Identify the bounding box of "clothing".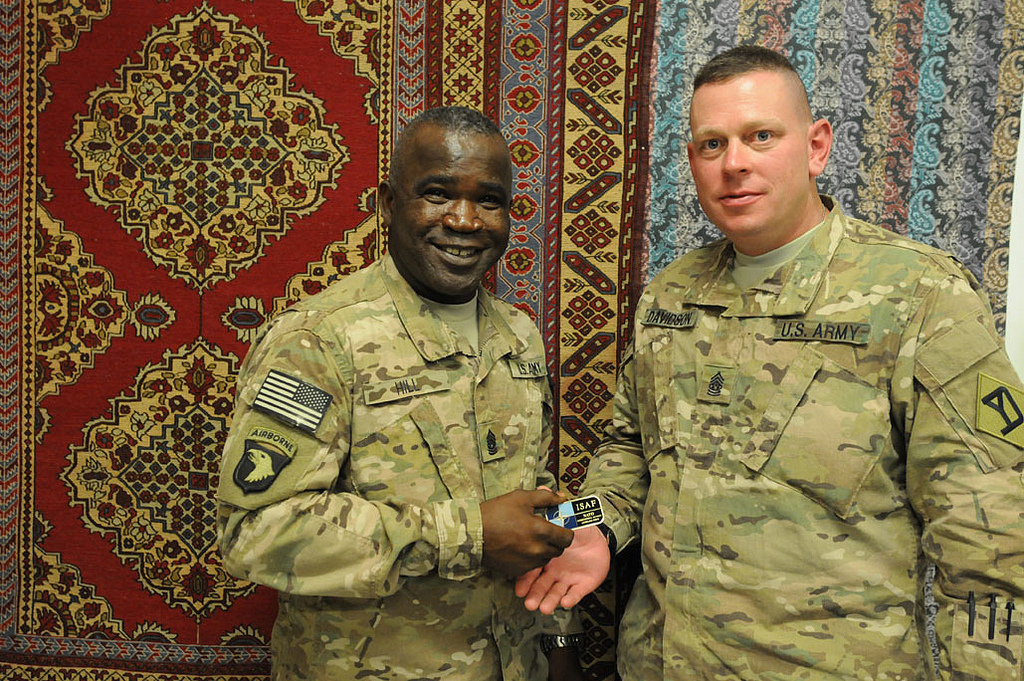
locate(603, 193, 1020, 678).
